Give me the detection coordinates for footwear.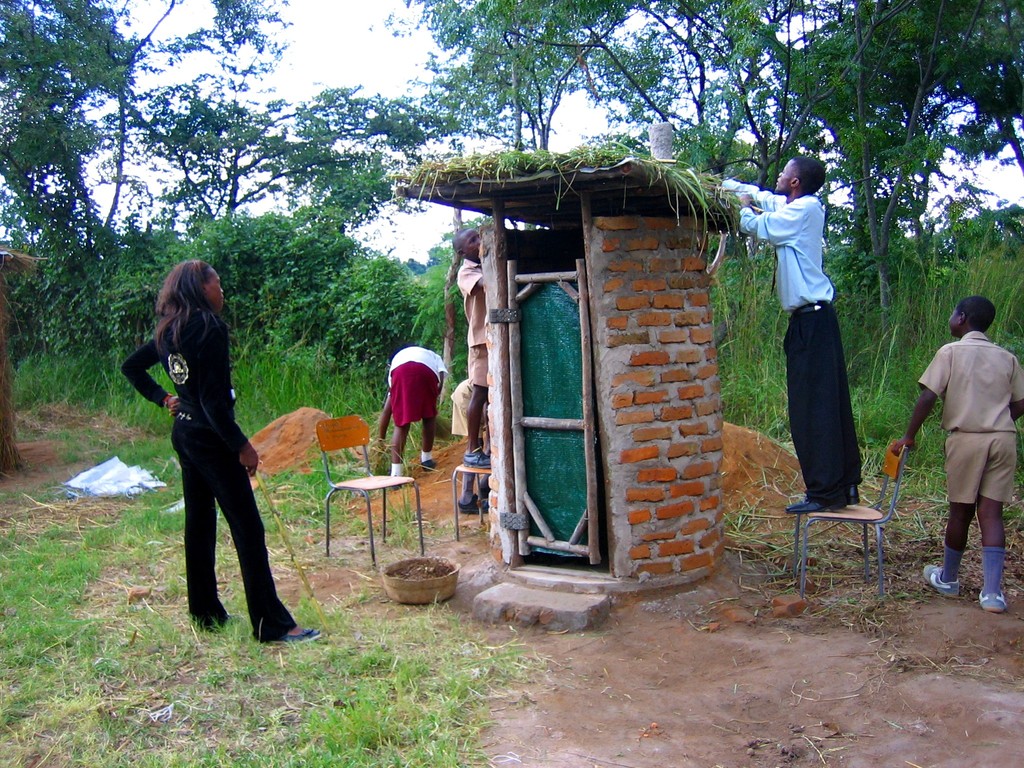
[785, 498, 838, 511].
